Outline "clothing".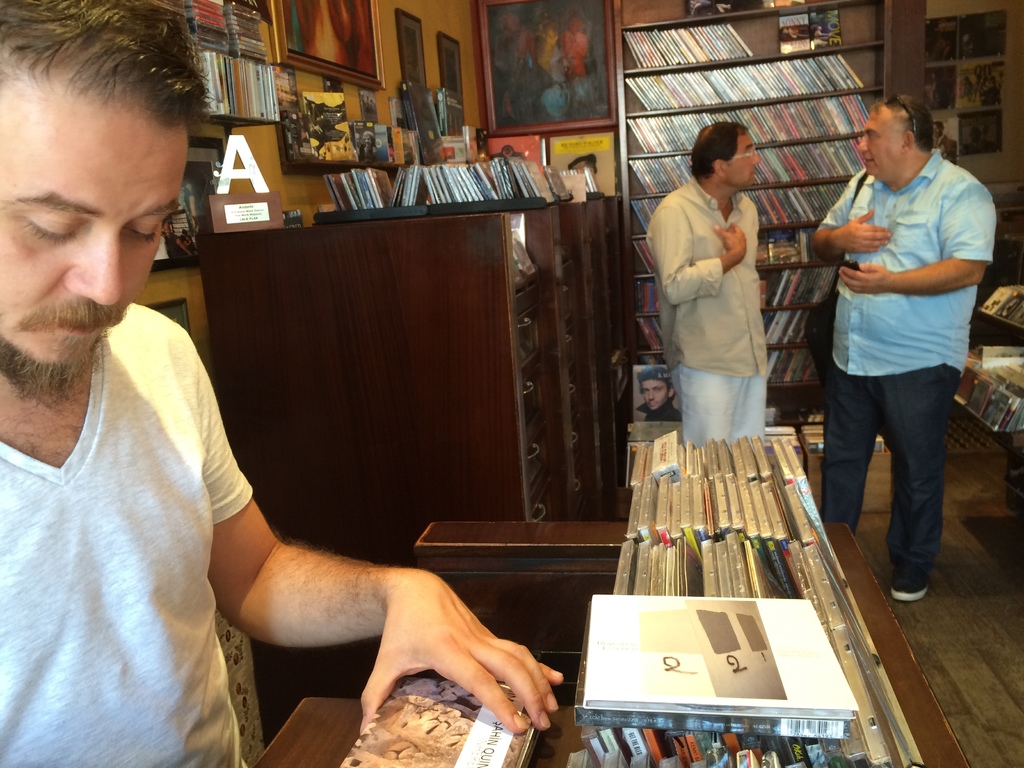
Outline: BBox(661, 170, 806, 436).
